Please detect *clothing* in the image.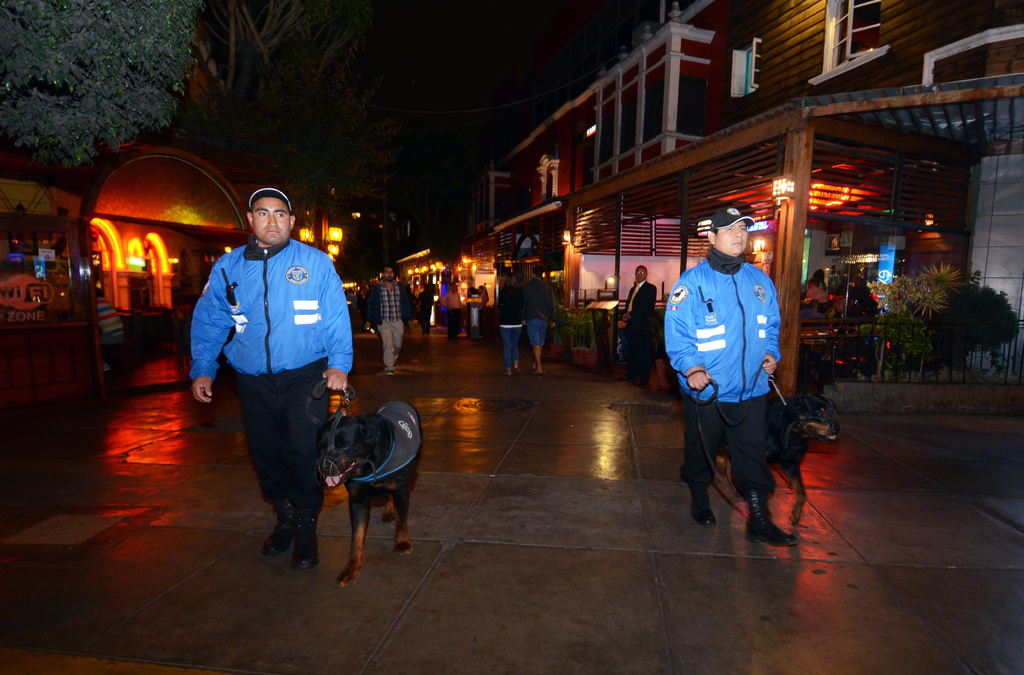
99,292,129,366.
